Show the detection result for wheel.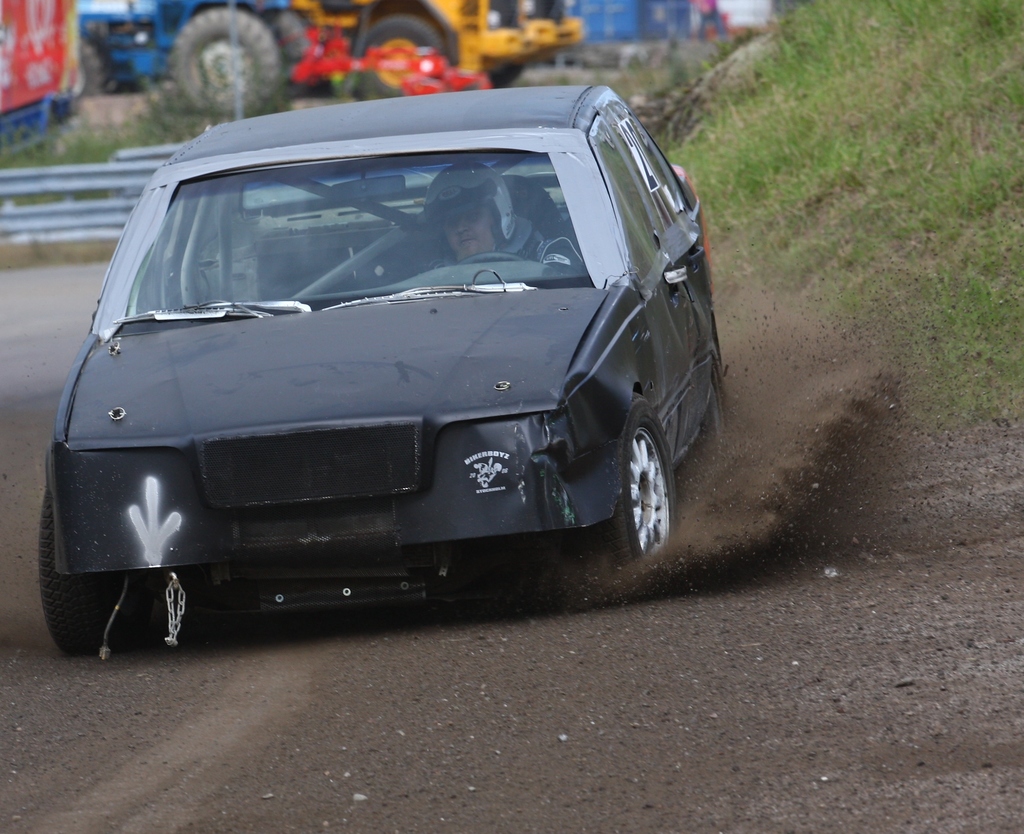
box(28, 483, 137, 655).
